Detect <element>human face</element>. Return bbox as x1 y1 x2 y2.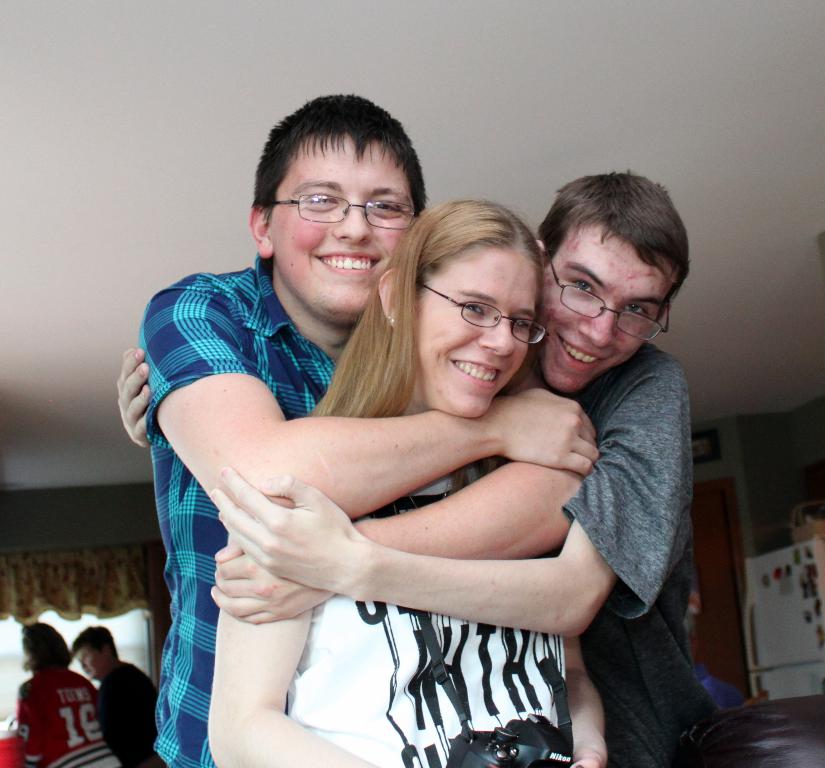
538 224 669 392.
